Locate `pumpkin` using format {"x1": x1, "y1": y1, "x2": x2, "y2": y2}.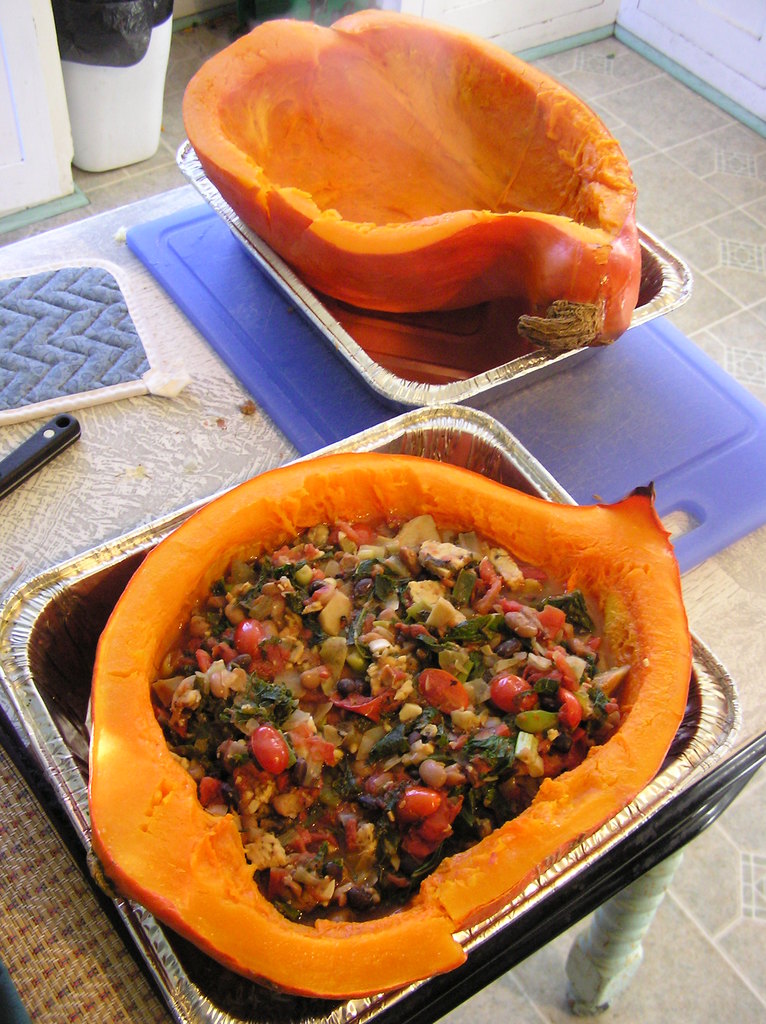
{"x1": 87, "y1": 452, "x2": 696, "y2": 998}.
